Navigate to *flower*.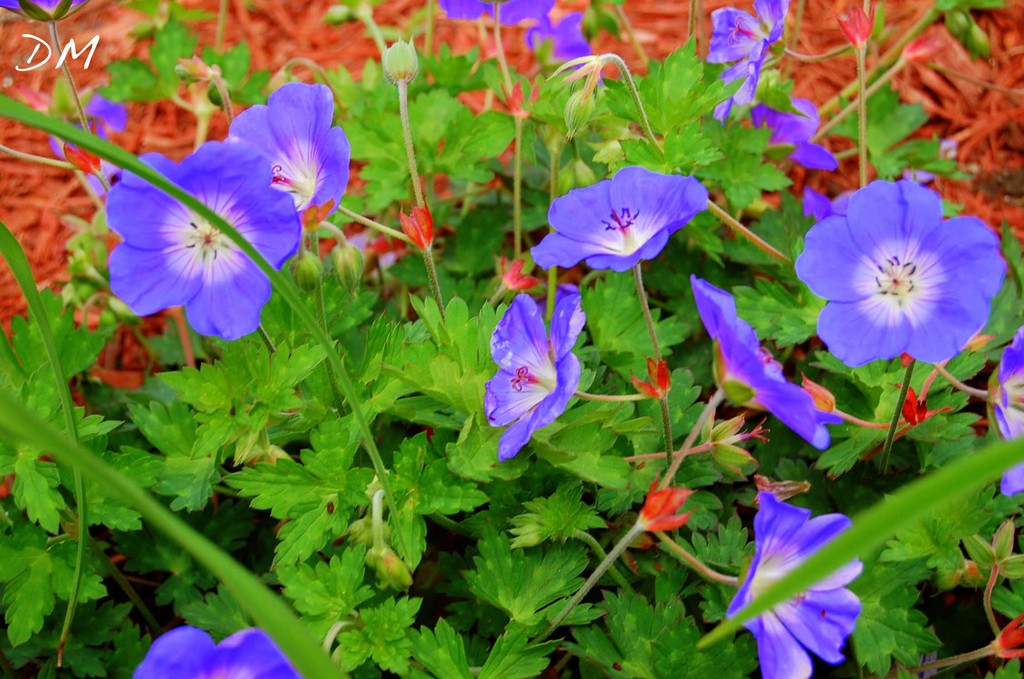
Navigation target: [left=748, top=95, right=841, bottom=177].
